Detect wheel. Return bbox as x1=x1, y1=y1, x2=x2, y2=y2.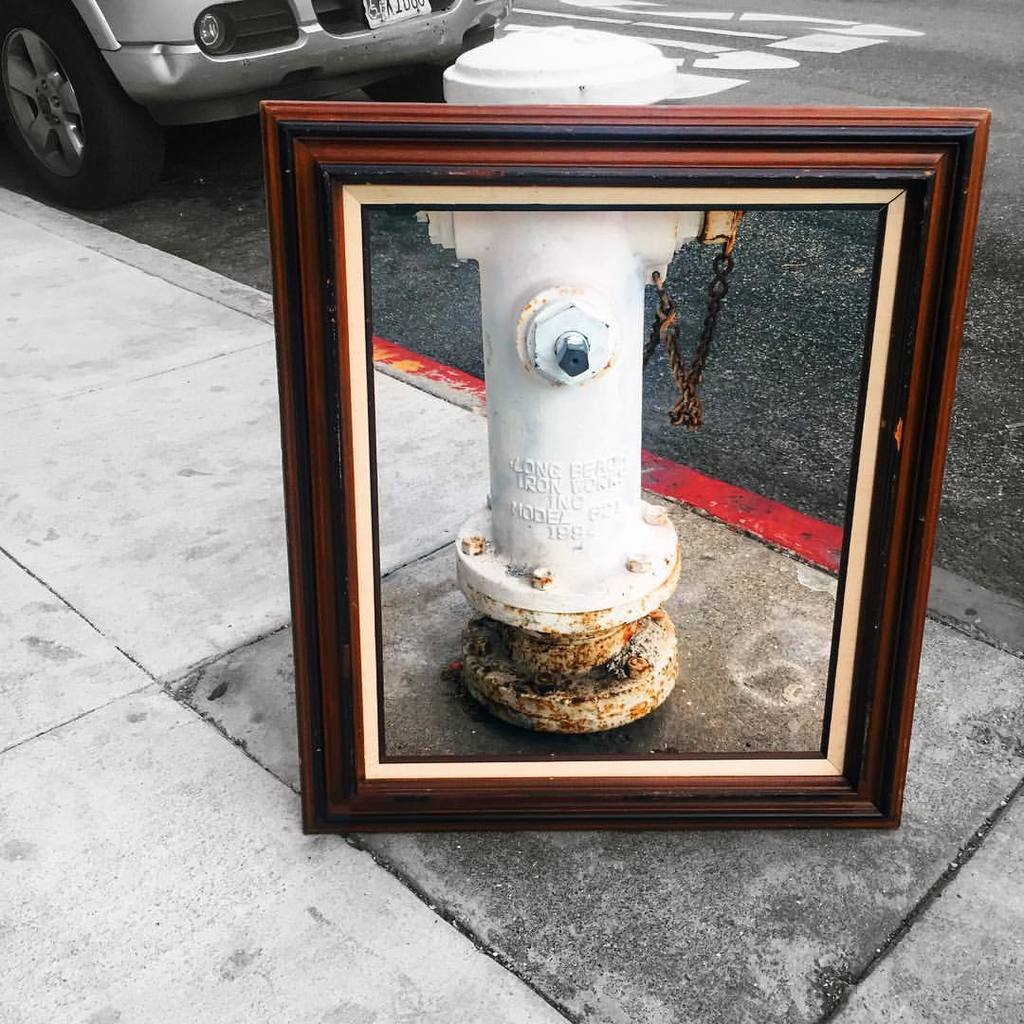
x1=1, y1=9, x2=147, y2=185.
